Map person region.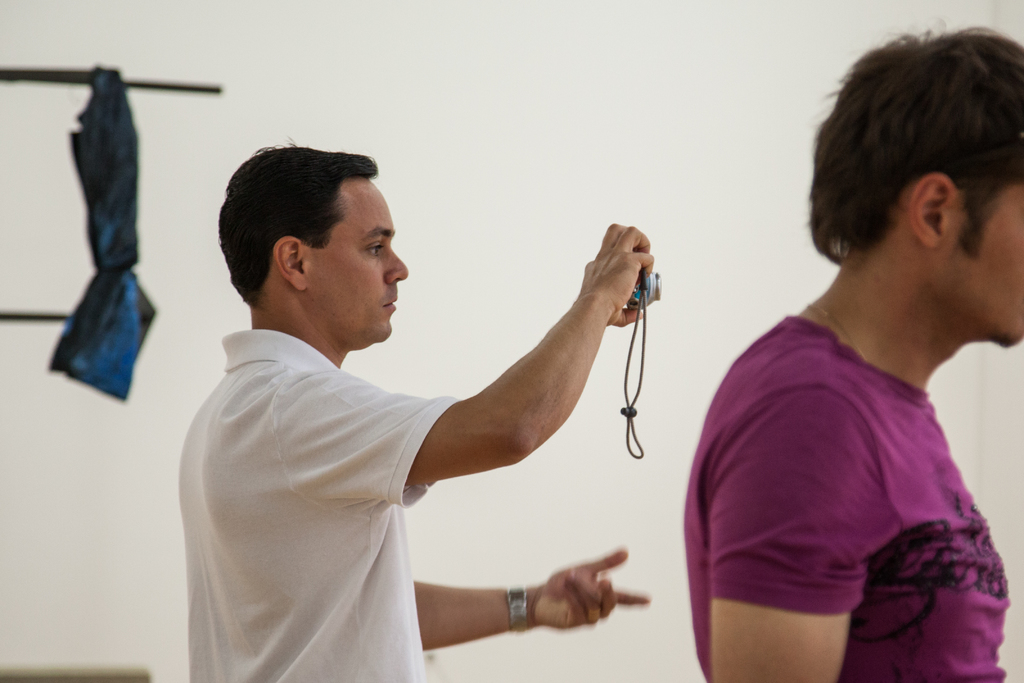
Mapped to bbox=[684, 25, 1023, 682].
